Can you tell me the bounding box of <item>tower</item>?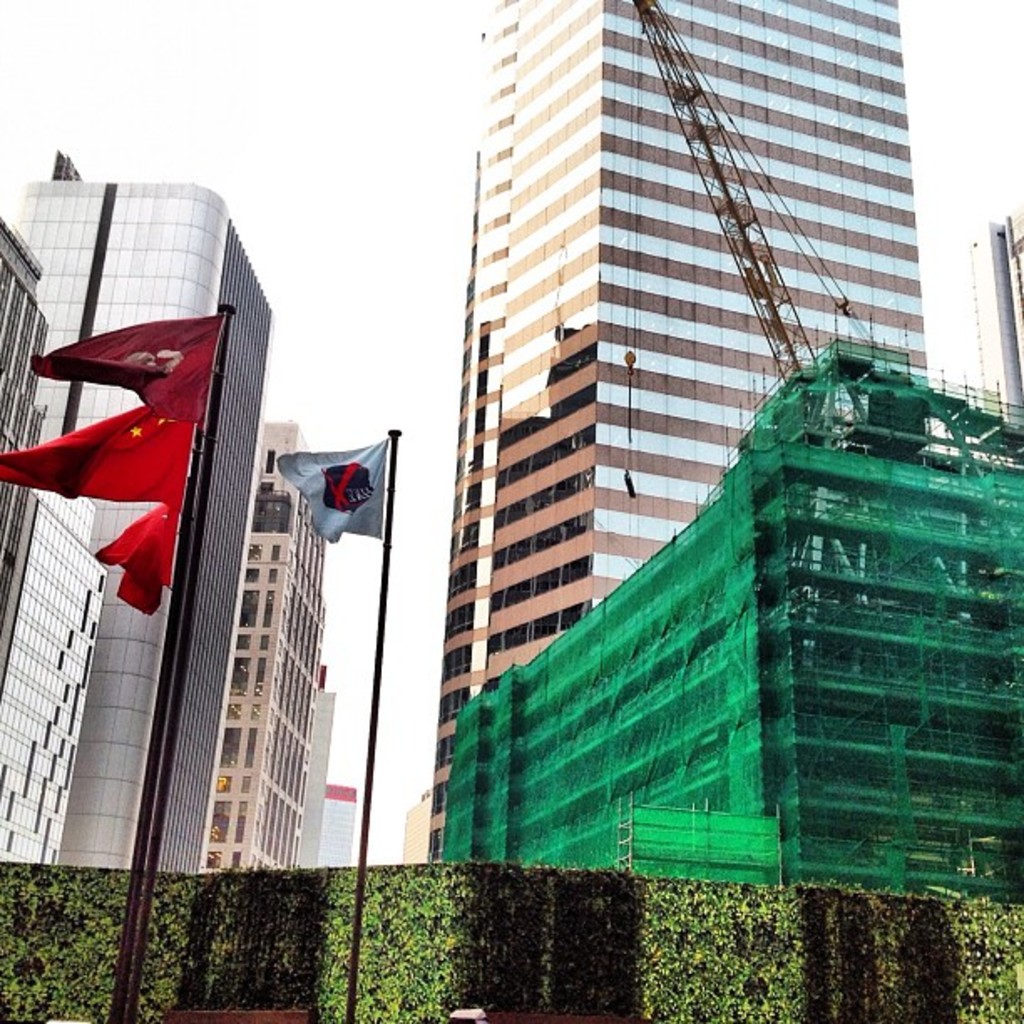
select_region(216, 408, 333, 880).
